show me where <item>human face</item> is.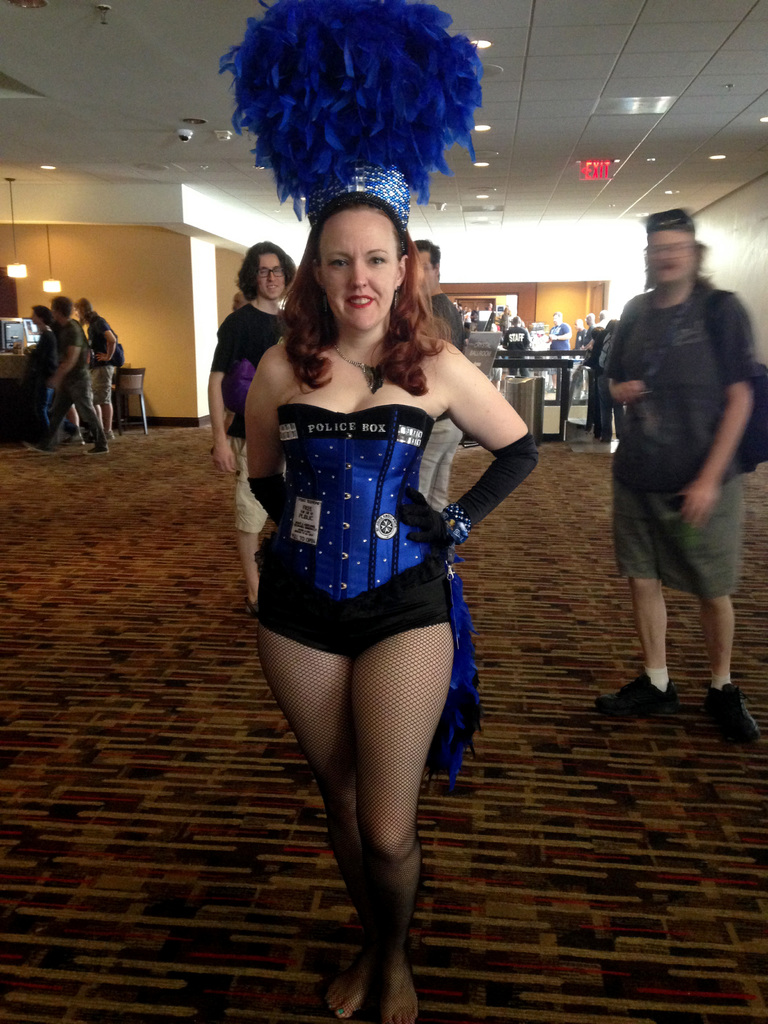
<item>human face</item> is at bbox=(255, 252, 291, 301).
